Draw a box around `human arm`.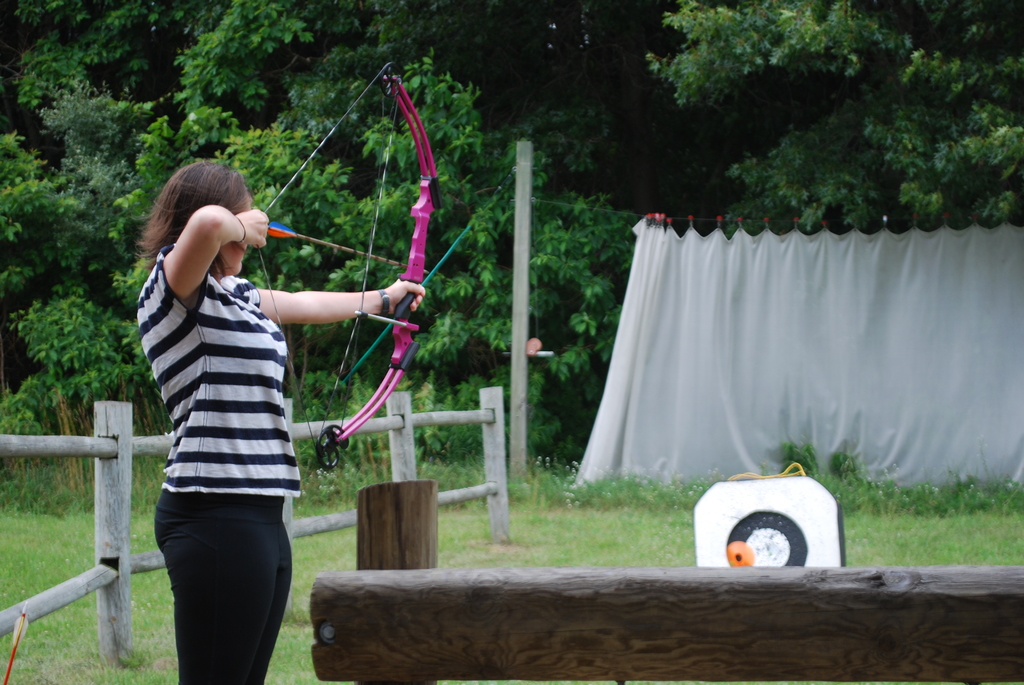
<box>262,275,428,326</box>.
